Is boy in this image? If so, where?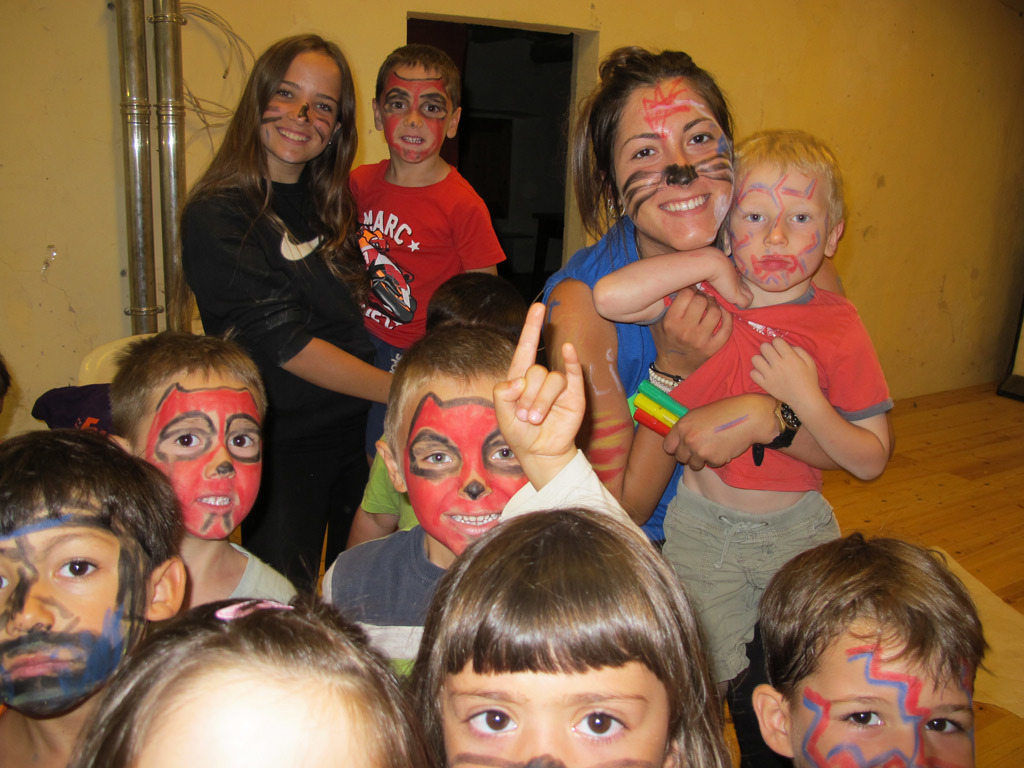
Yes, at region(109, 331, 302, 608).
